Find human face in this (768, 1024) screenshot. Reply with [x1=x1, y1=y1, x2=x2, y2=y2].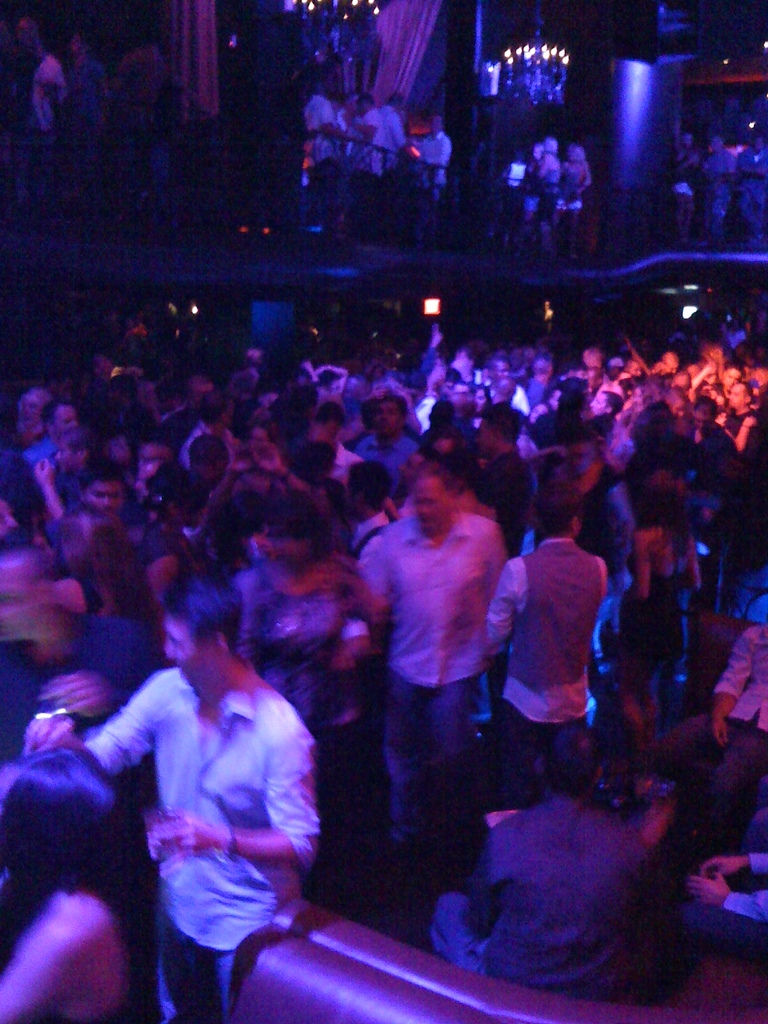
[x1=59, y1=441, x2=85, y2=474].
